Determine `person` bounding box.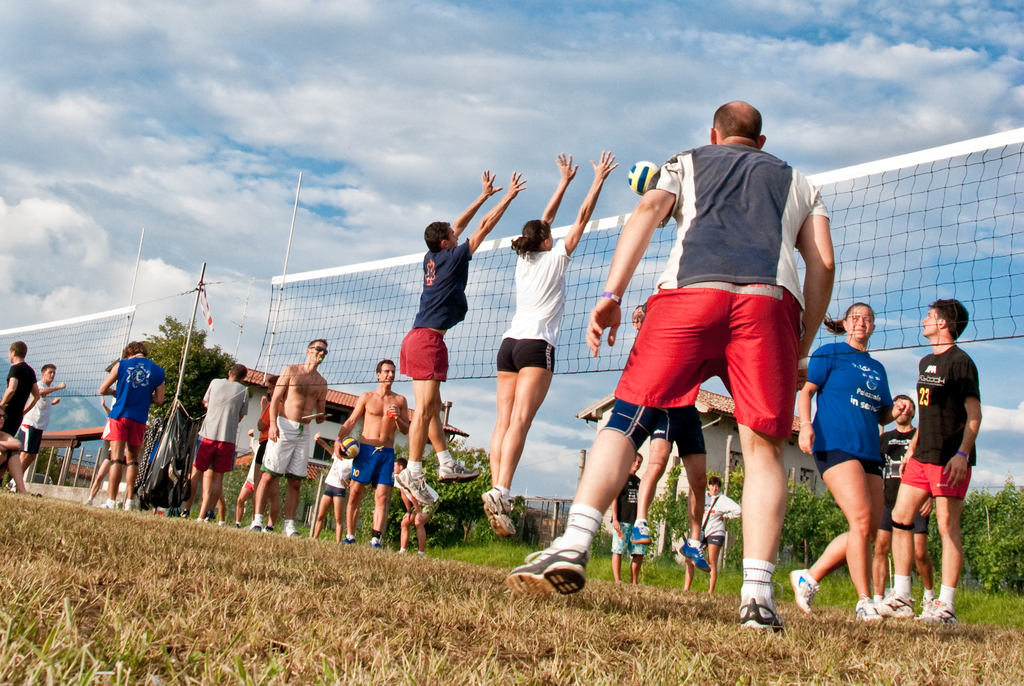
Determined: pyautogui.locateOnScreen(0, 429, 35, 495).
